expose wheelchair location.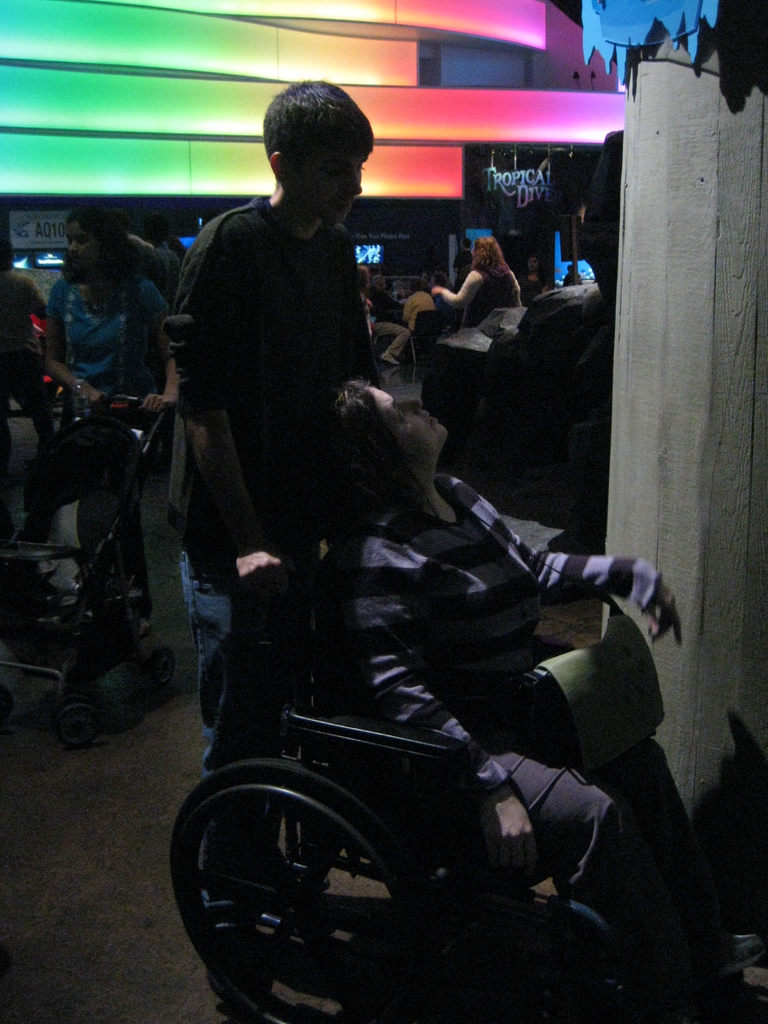
Exposed at detection(184, 423, 672, 1002).
